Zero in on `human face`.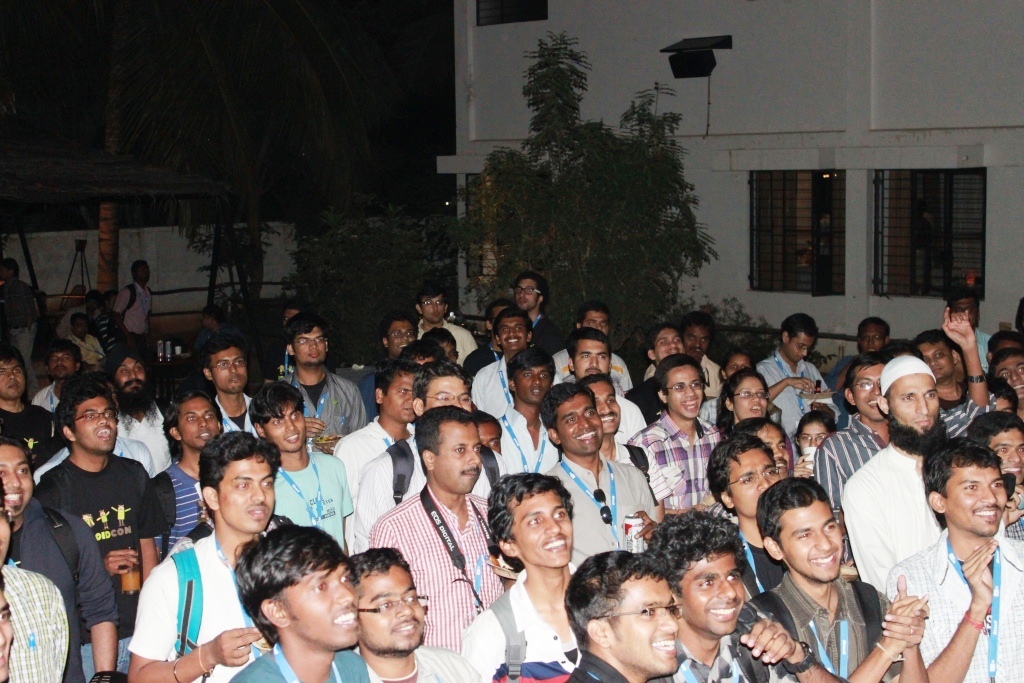
Zeroed in: bbox(787, 330, 817, 365).
